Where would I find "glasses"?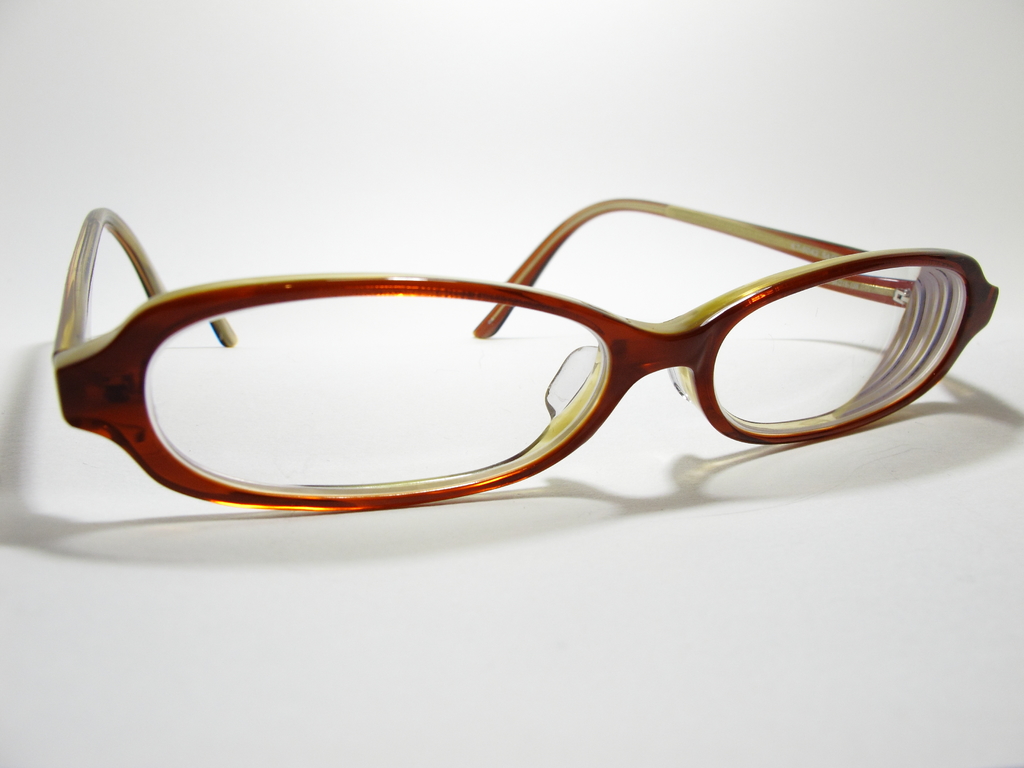
At 49:203:996:512.
